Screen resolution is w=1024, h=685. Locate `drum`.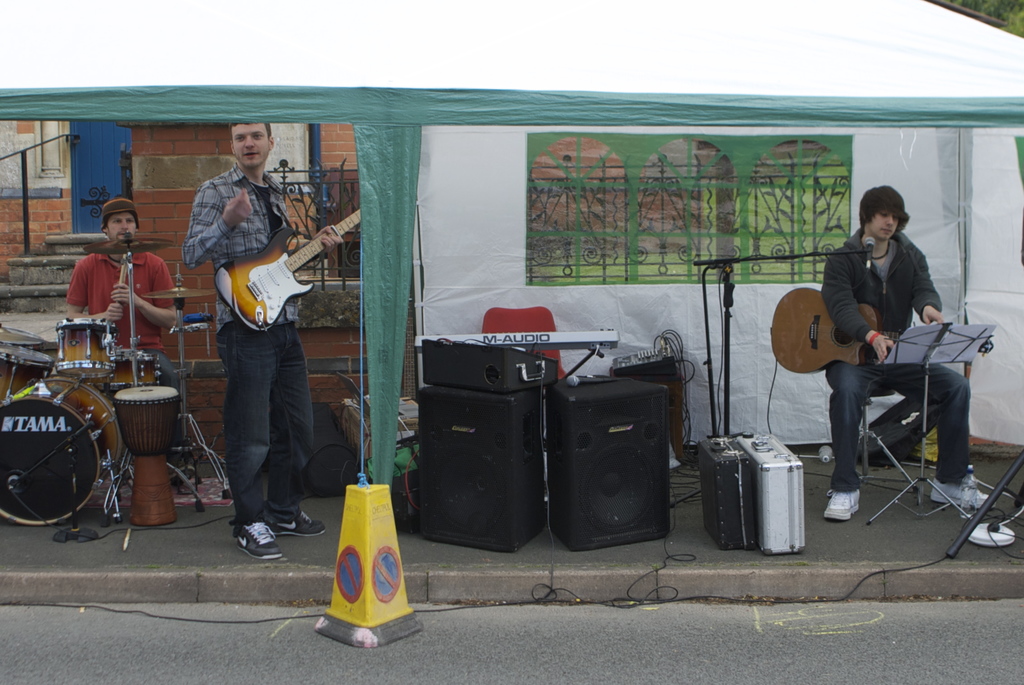
bbox(112, 350, 159, 391).
